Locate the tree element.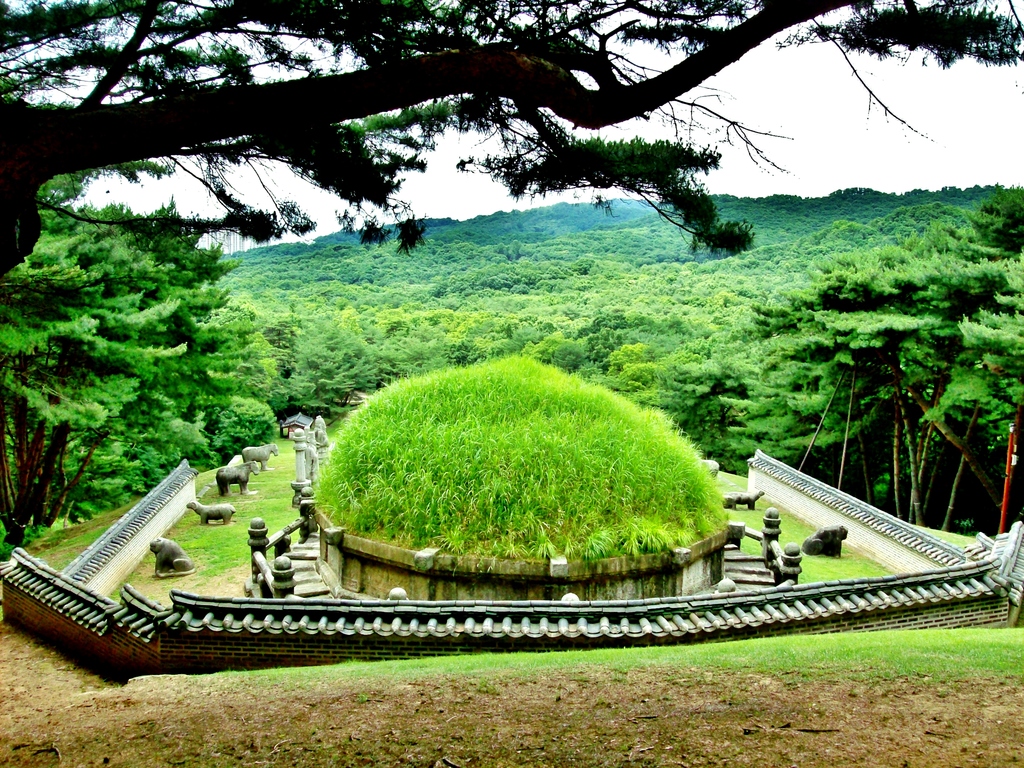
Element bbox: <box>4,165,281,519</box>.
